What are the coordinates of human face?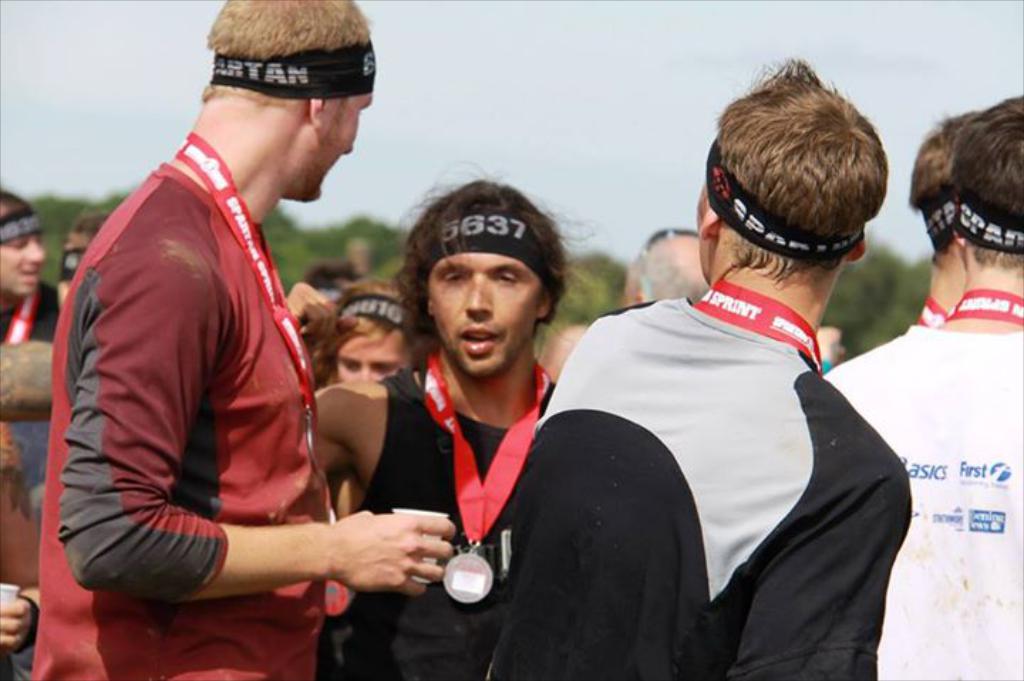
bbox=[284, 94, 370, 200].
